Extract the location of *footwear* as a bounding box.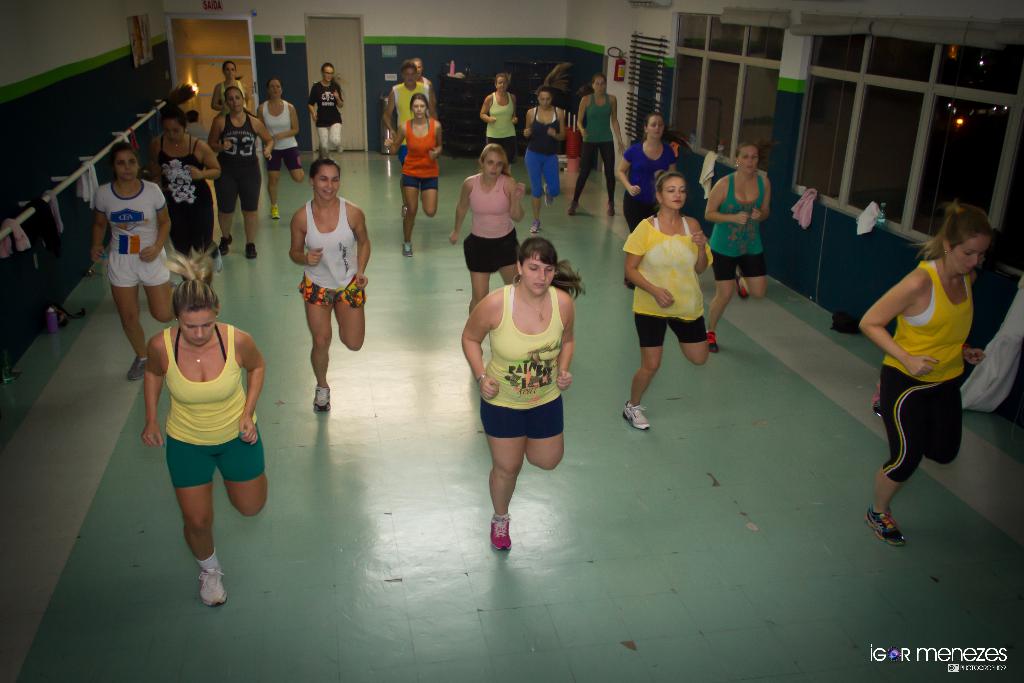
select_region(269, 199, 278, 222).
